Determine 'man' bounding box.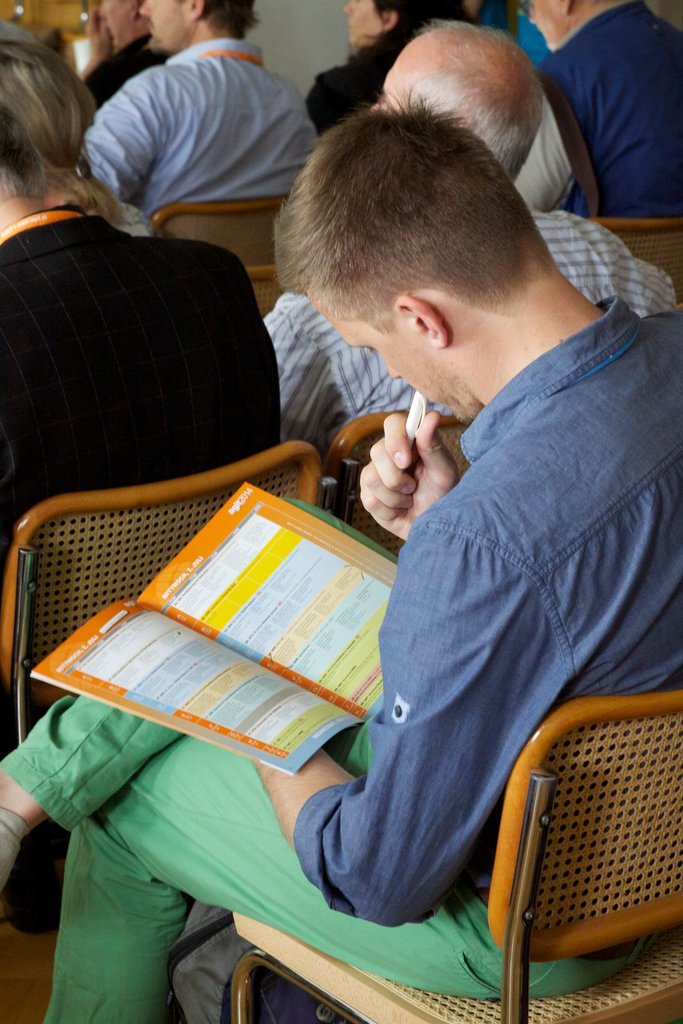
Determined: box(82, 97, 679, 952).
